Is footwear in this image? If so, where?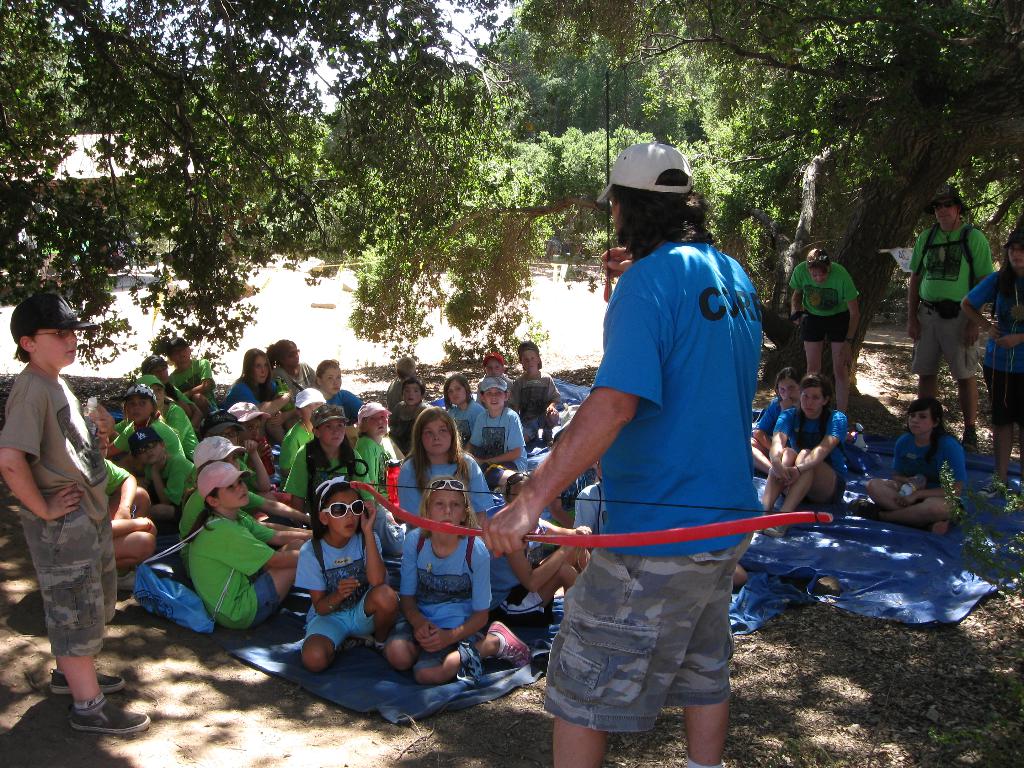
Yes, at bbox(848, 497, 885, 523).
